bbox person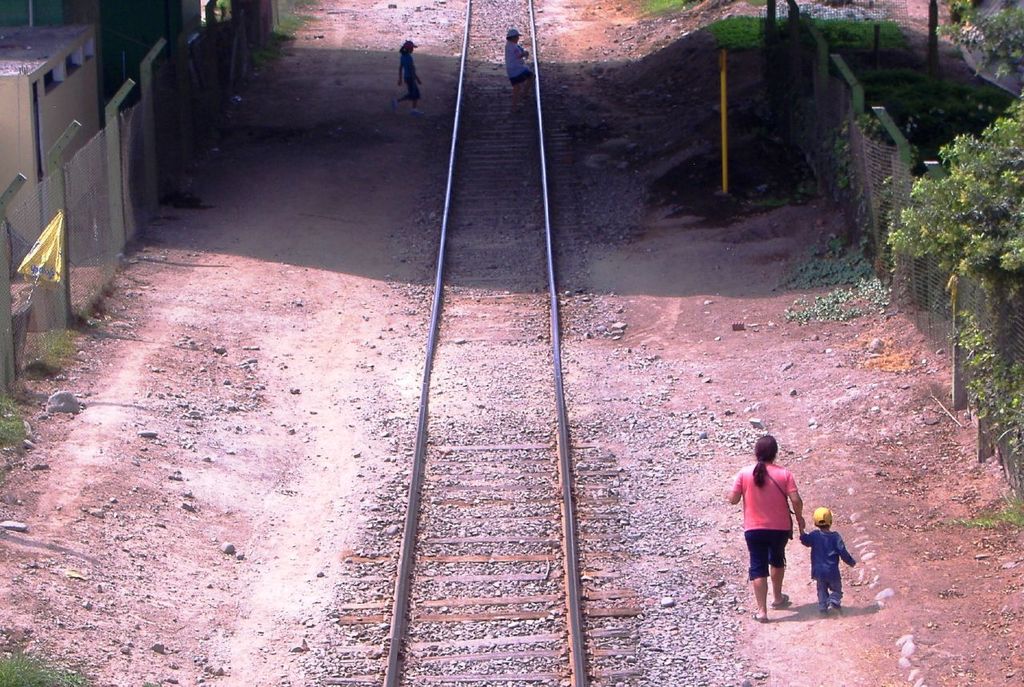
<region>510, 33, 537, 110</region>
